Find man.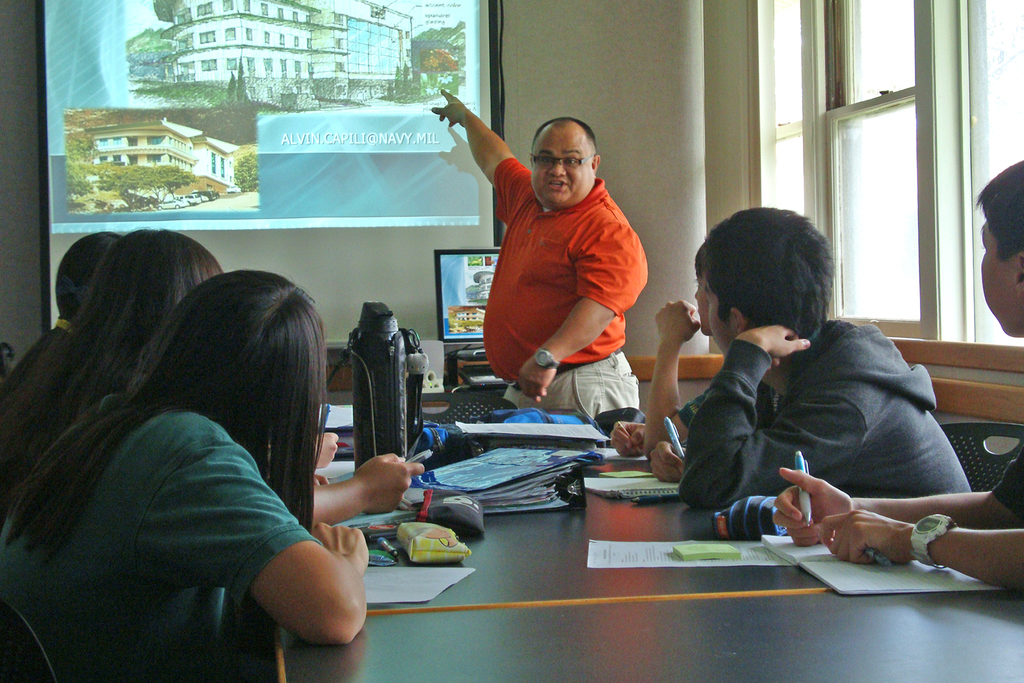
<bbox>769, 160, 1023, 601</bbox>.
